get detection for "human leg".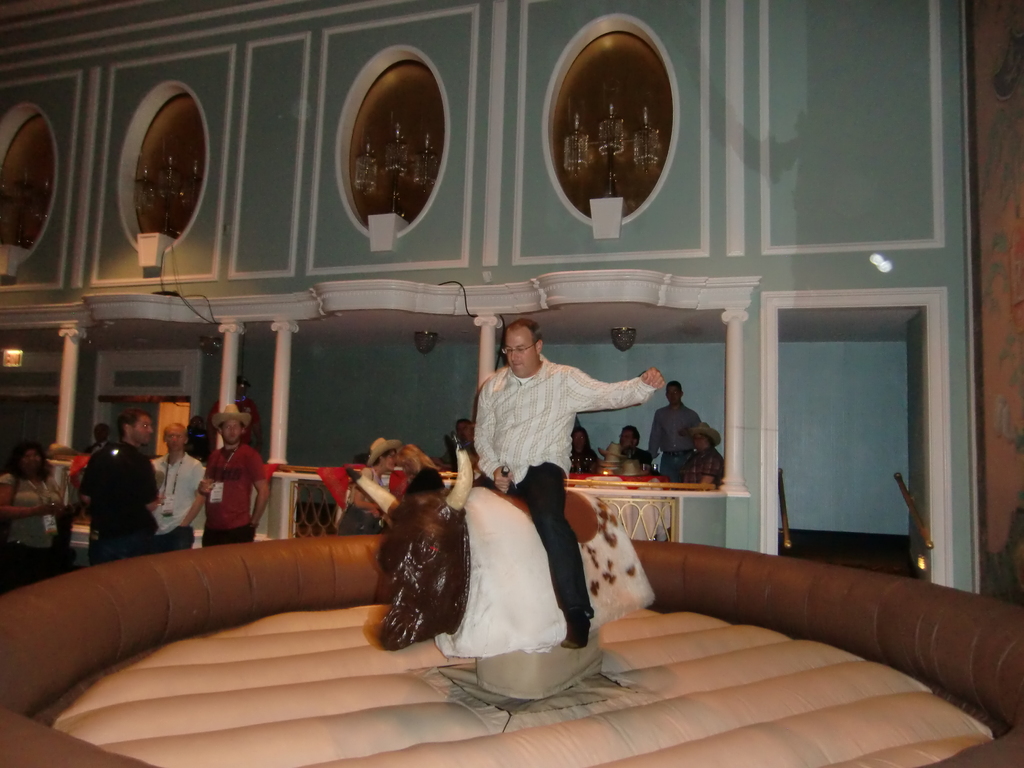
Detection: 520 452 592 651.
